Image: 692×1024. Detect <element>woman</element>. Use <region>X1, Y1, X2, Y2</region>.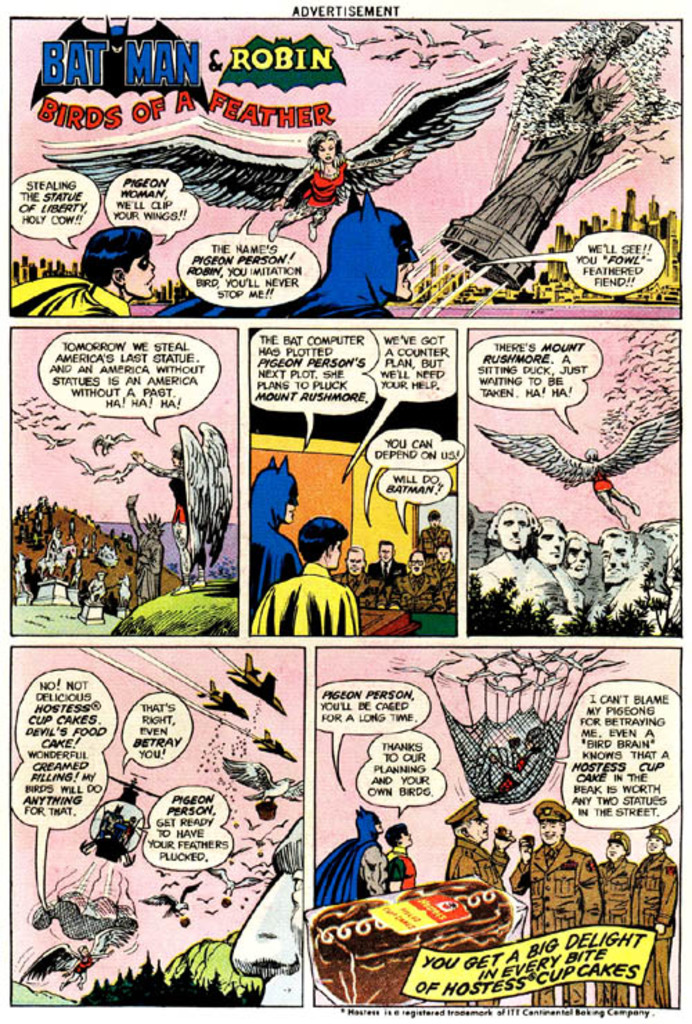
<region>266, 137, 353, 241</region>.
